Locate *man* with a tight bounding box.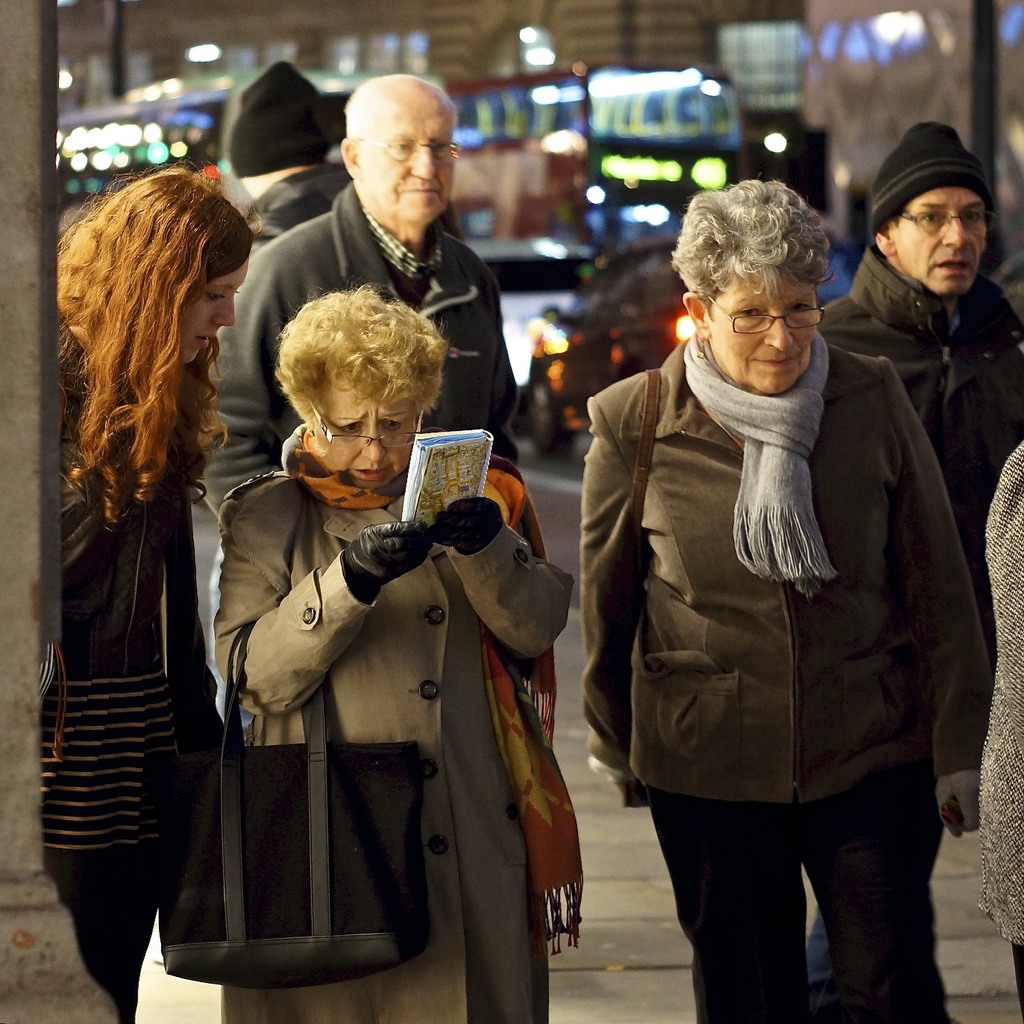
233,62,359,251.
